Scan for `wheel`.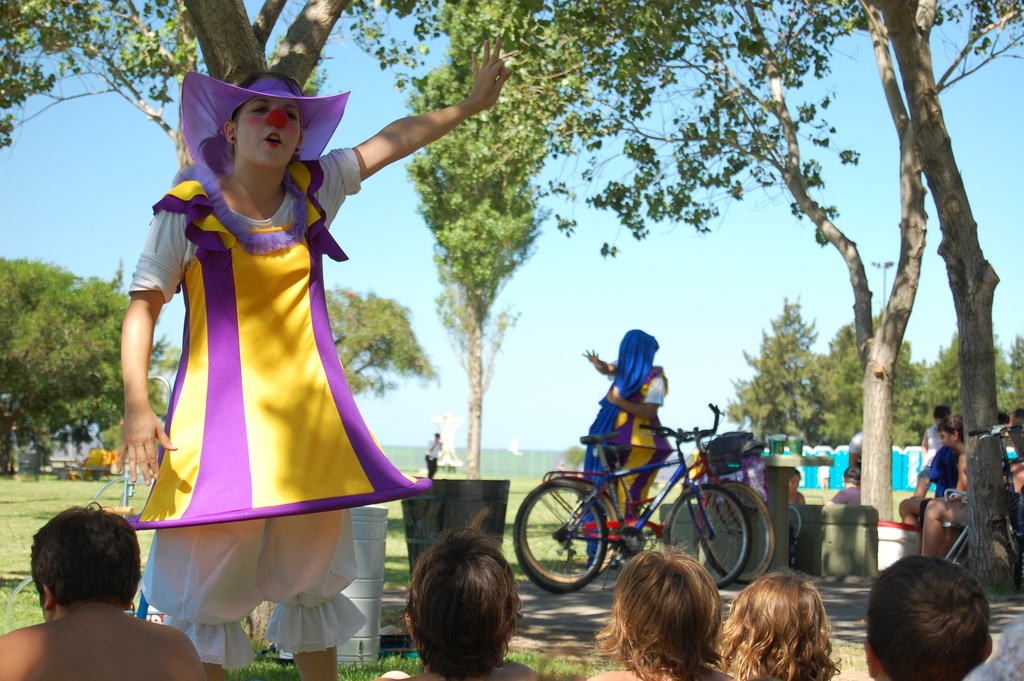
Scan result: detection(701, 479, 779, 583).
